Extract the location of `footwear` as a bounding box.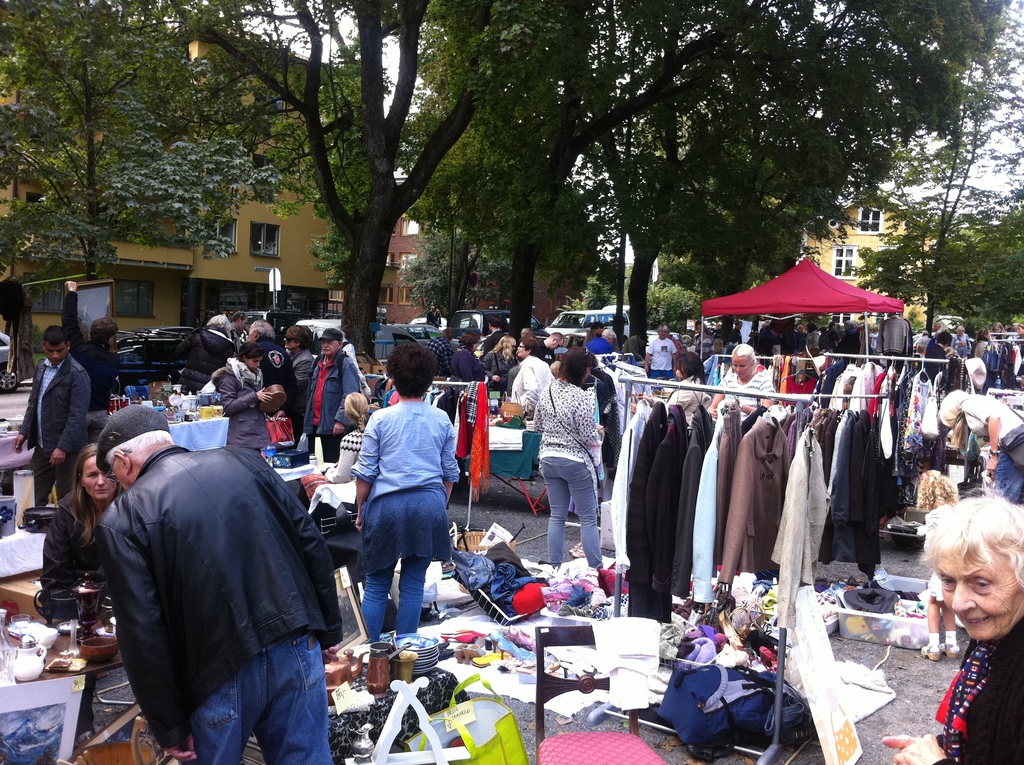
<region>917, 641, 939, 660</region>.
